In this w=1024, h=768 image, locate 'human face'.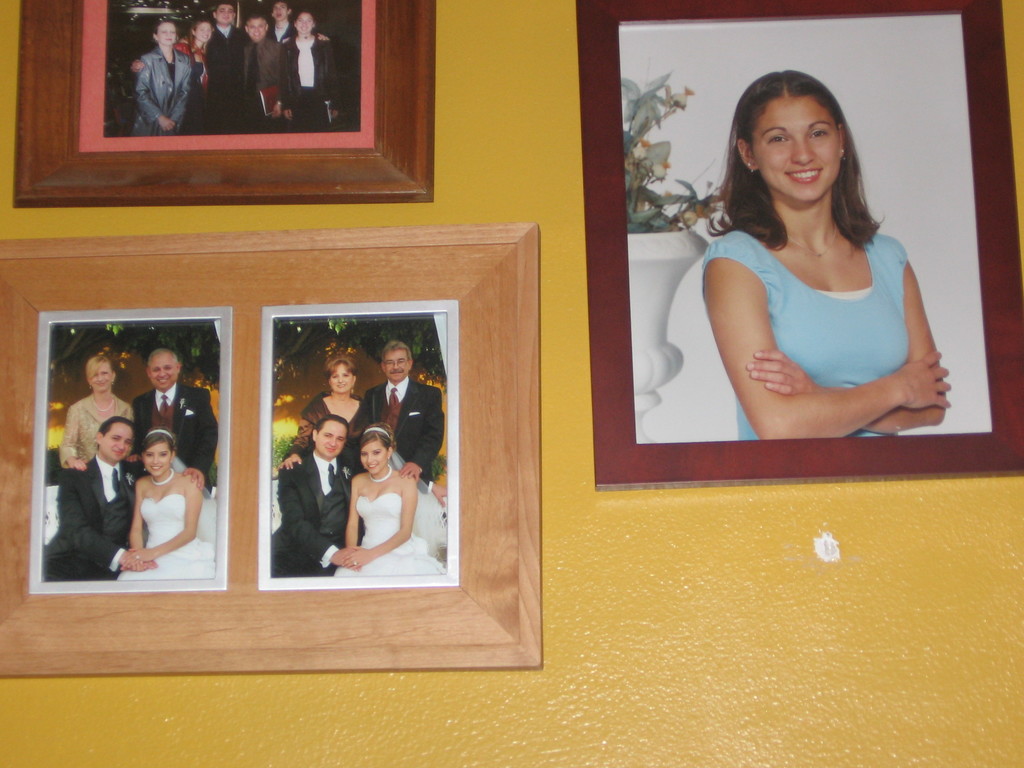
Bounding box: [left=327, top=360, right=355, bottom=390].
